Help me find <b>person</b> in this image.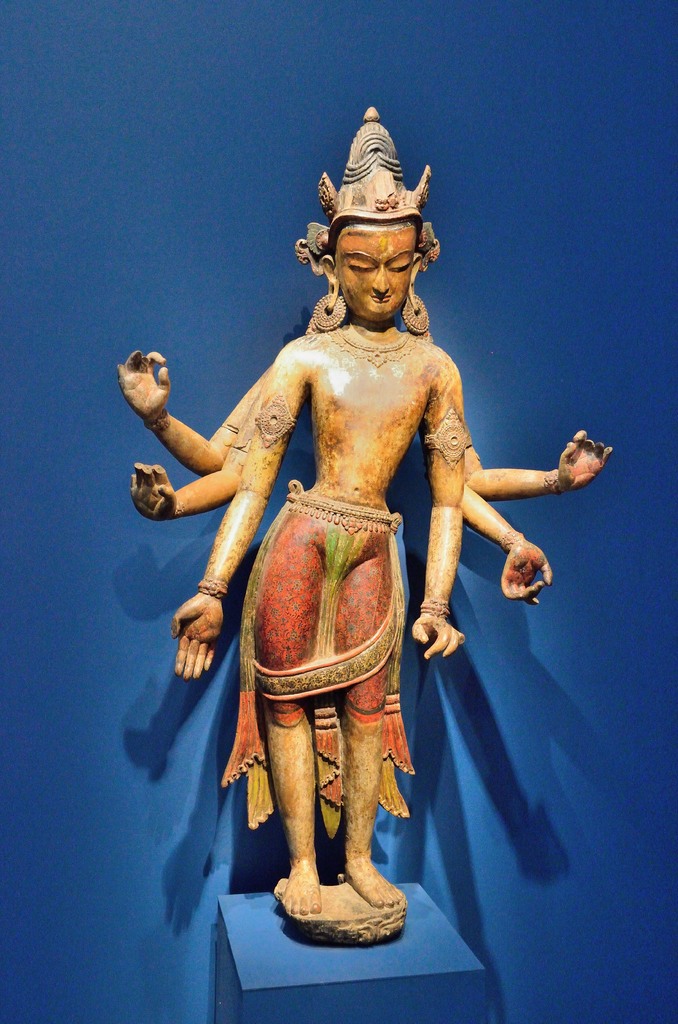
Found it: region(144, 130, 513, 885).
